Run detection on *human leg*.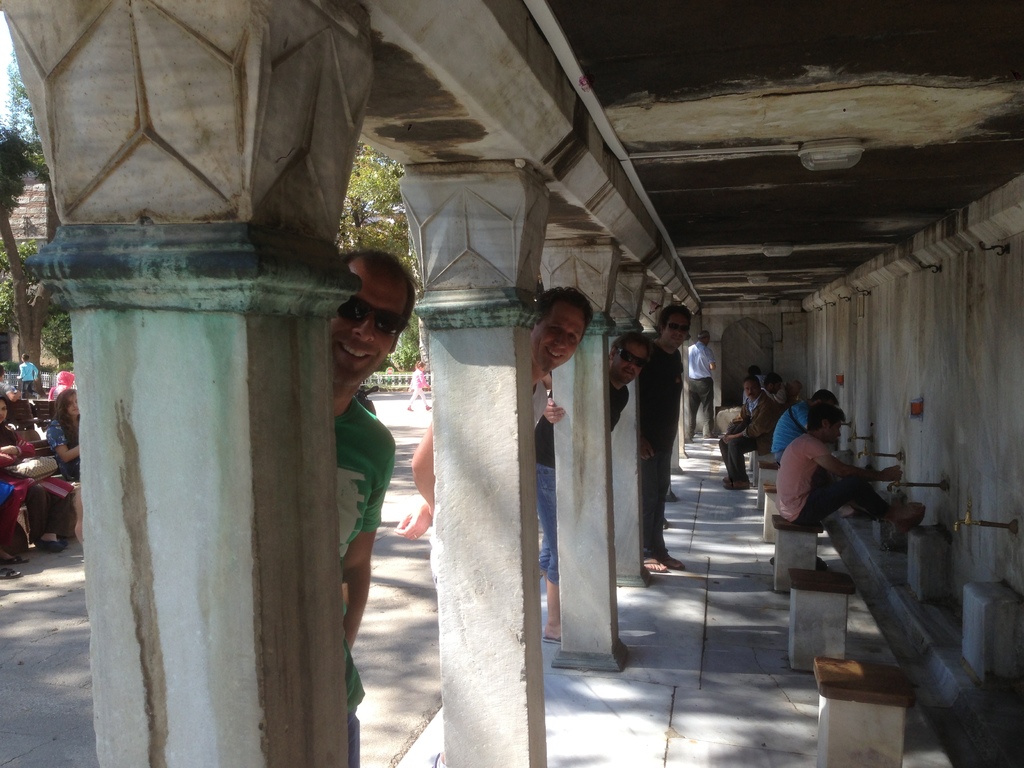
Result: BBox(800, 467, 893, 522).
